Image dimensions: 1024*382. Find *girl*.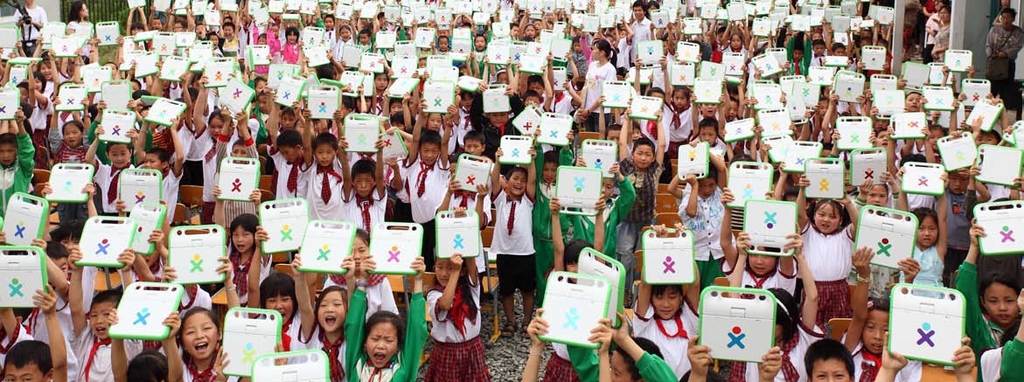
box=[892, 163, 948, 295].
